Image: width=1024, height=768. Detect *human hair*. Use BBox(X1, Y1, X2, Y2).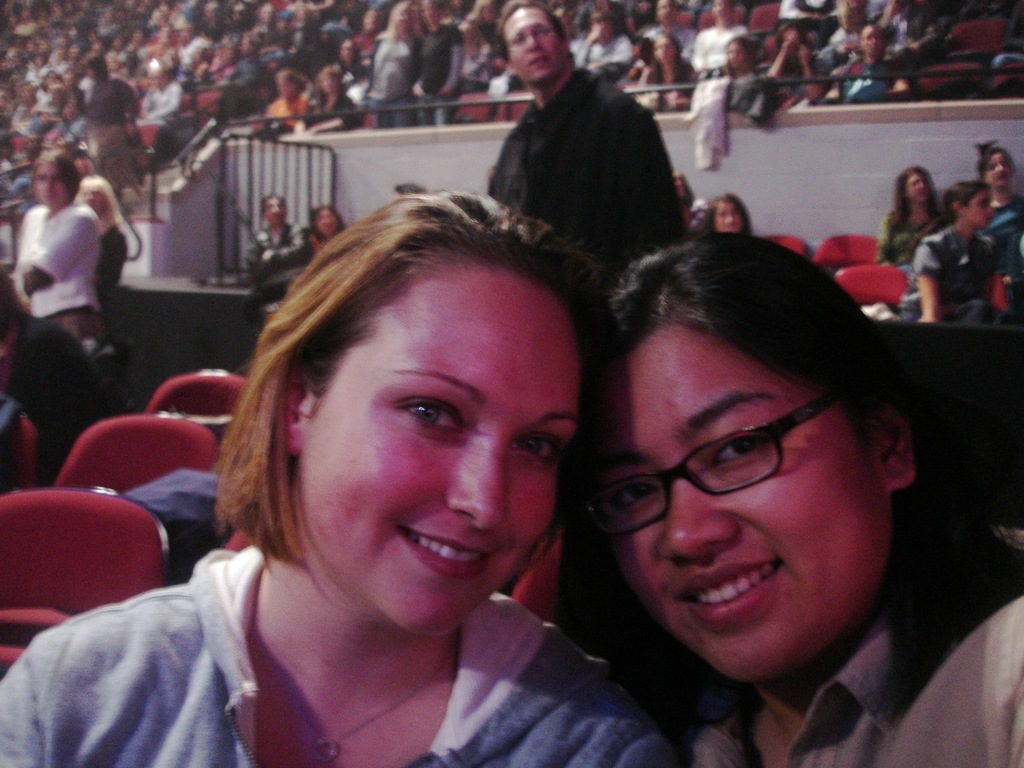
BBox(881, 167, 938, 234).
